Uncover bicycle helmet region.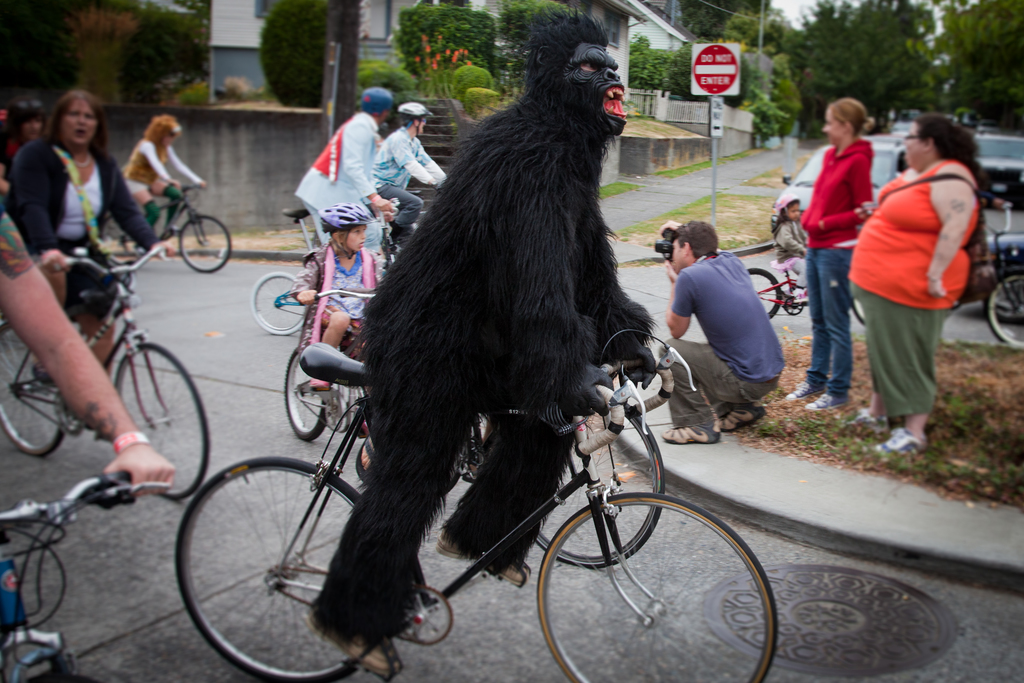
Uncovered: select_region(399, 103, 434, 136).
